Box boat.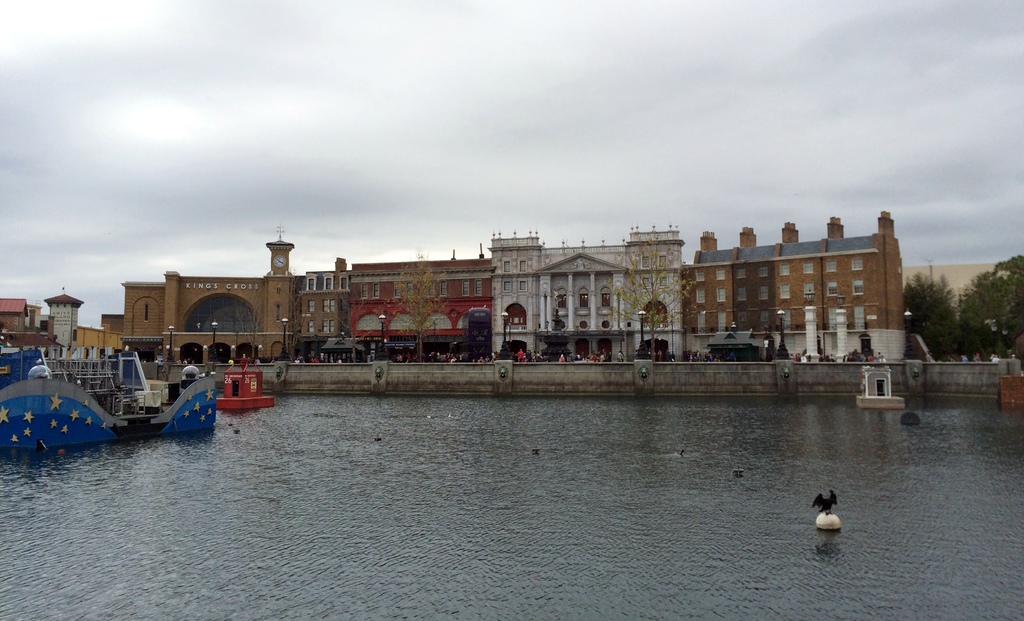
box=[15, 339, 233, 452].
